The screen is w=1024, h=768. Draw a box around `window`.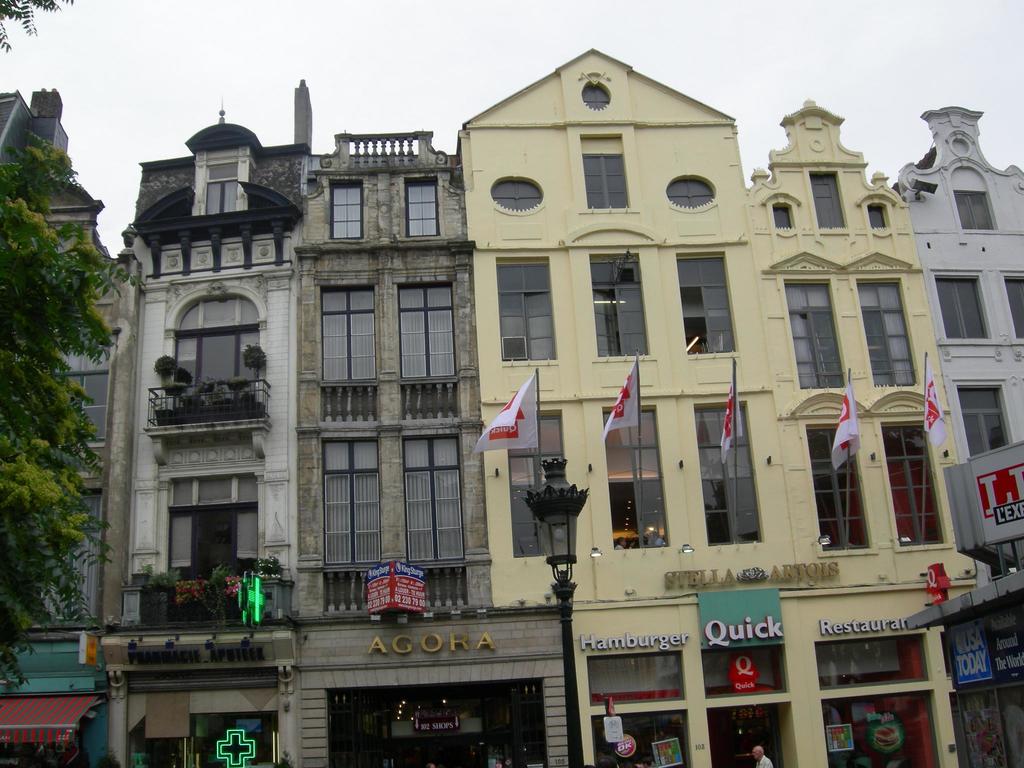
select_region(508, 413, 562, 558).
